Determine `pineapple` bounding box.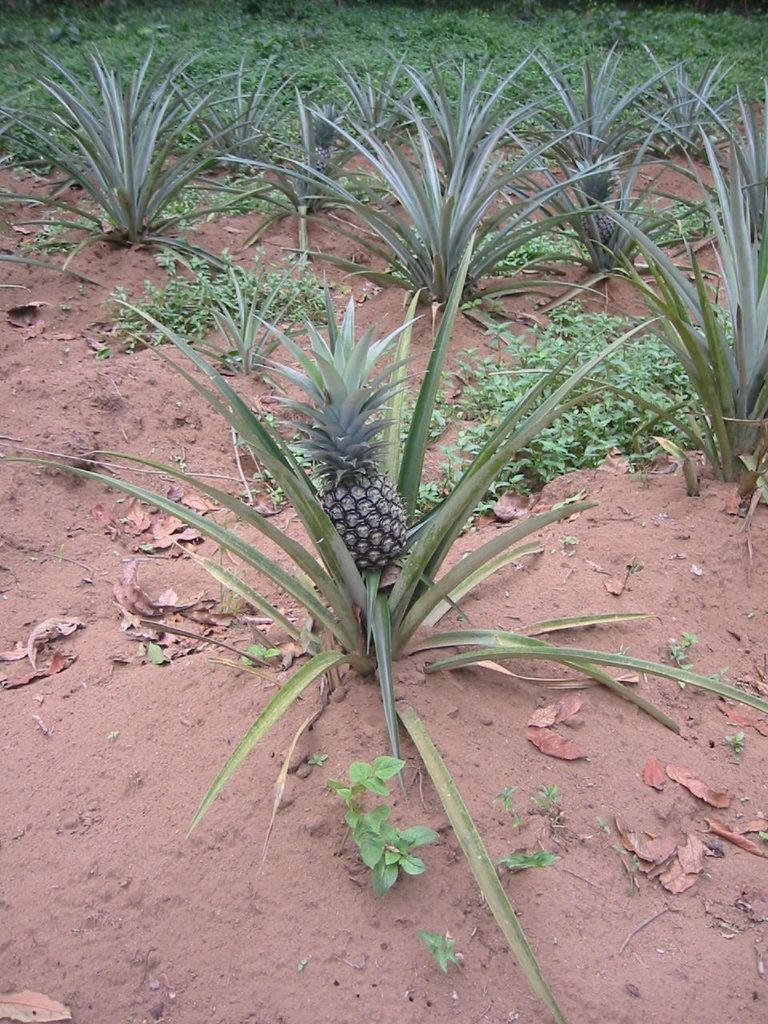
Determined: 577,154,622,234.
